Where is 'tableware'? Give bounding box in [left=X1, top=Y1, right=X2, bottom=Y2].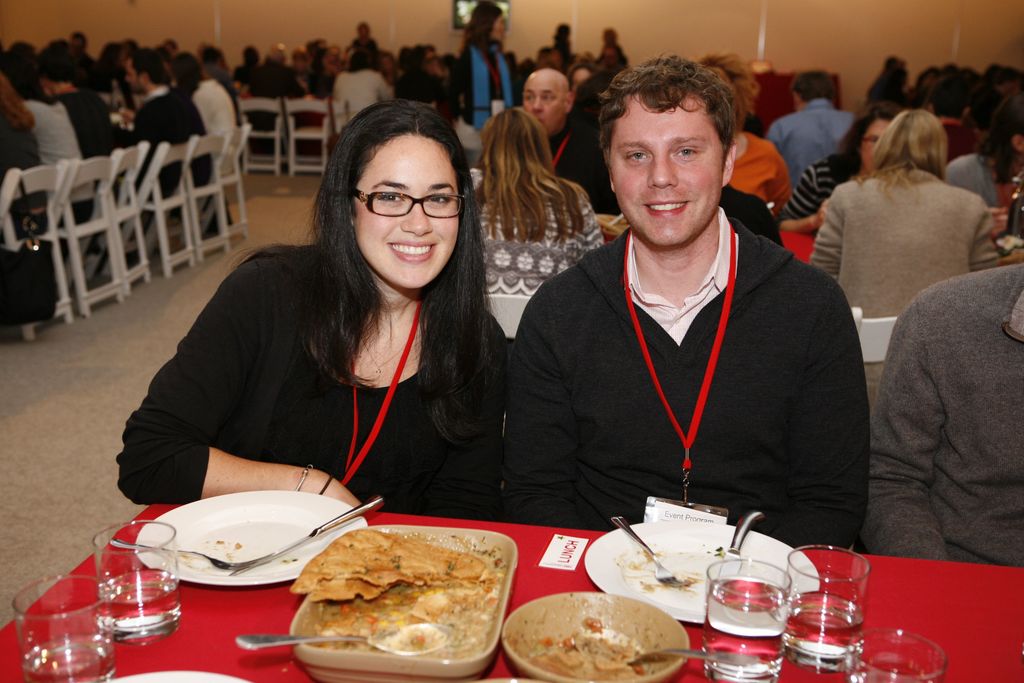
[left=287, top=525, right=519, bottom=682].
